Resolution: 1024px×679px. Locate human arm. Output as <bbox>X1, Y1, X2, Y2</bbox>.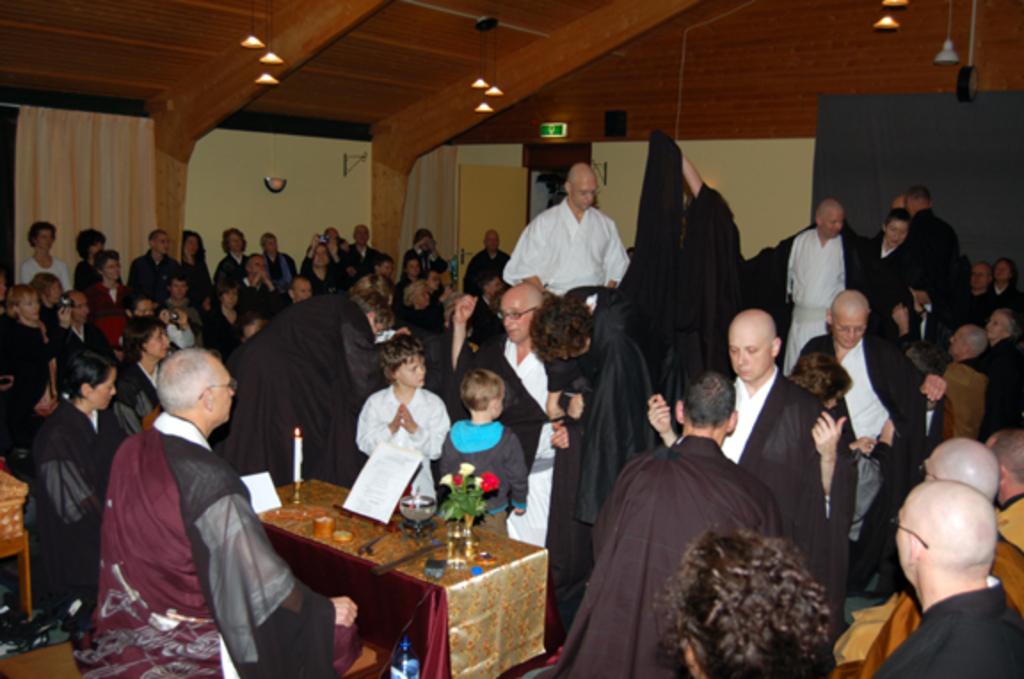
<bbox>811, 411, 859, 498</bbox>.
